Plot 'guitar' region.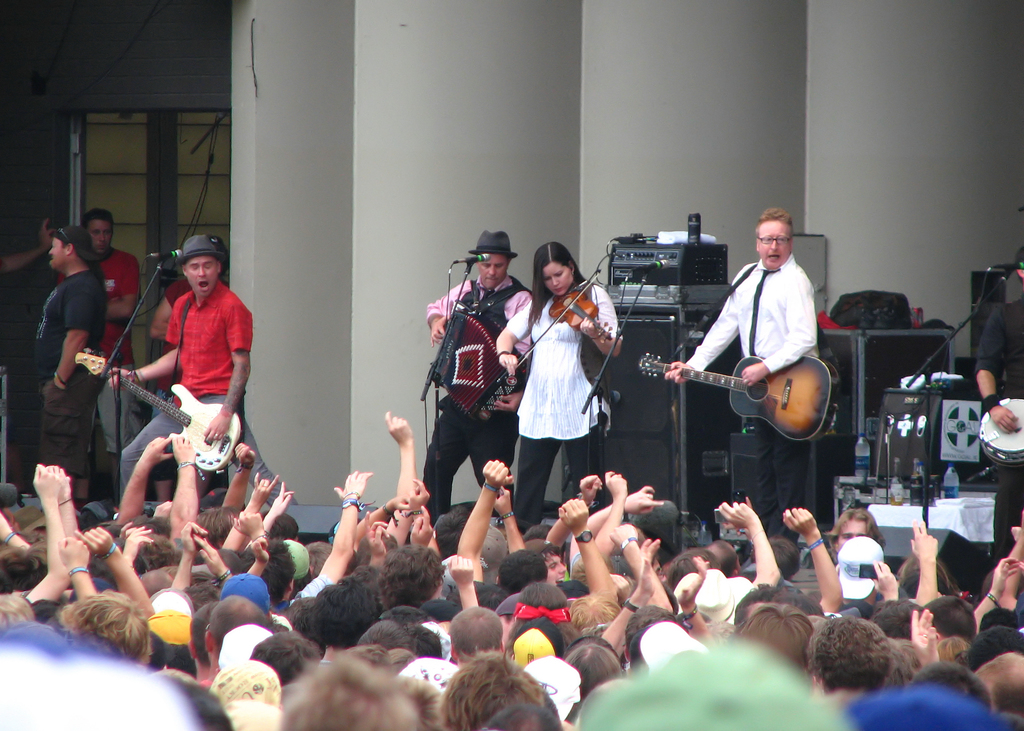
Plotted at [left=637, top=349, right=846, bottom=447].
